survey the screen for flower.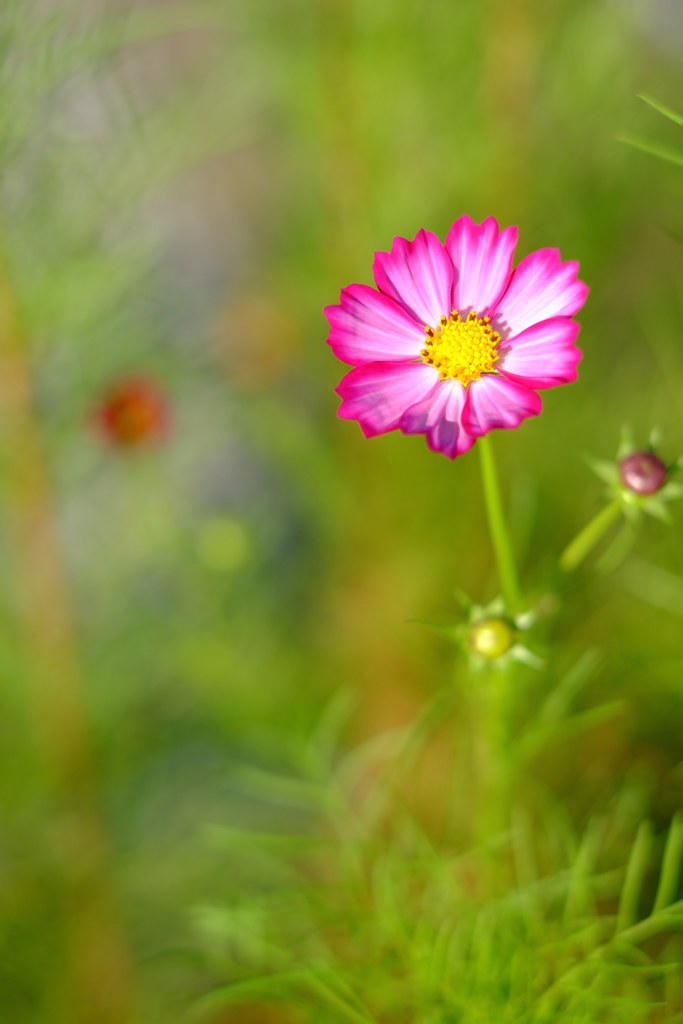
Survey found: 595 424 682 512.
